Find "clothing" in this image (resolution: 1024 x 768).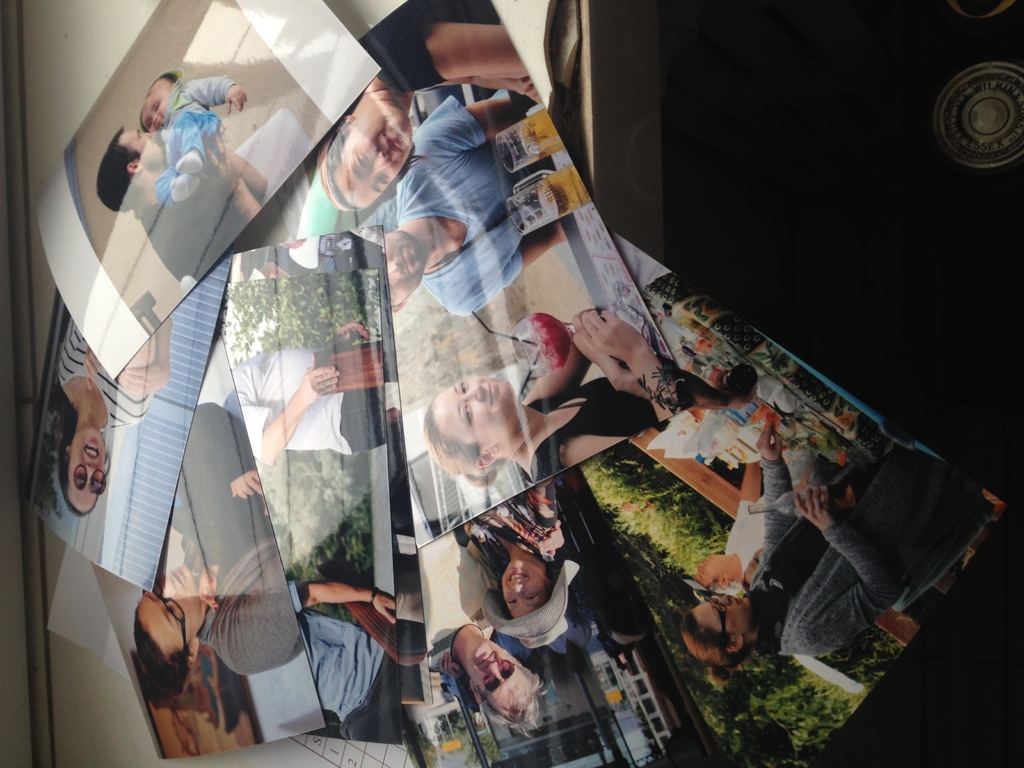
[x1=168, y1=392, x2=284, y2=682].
